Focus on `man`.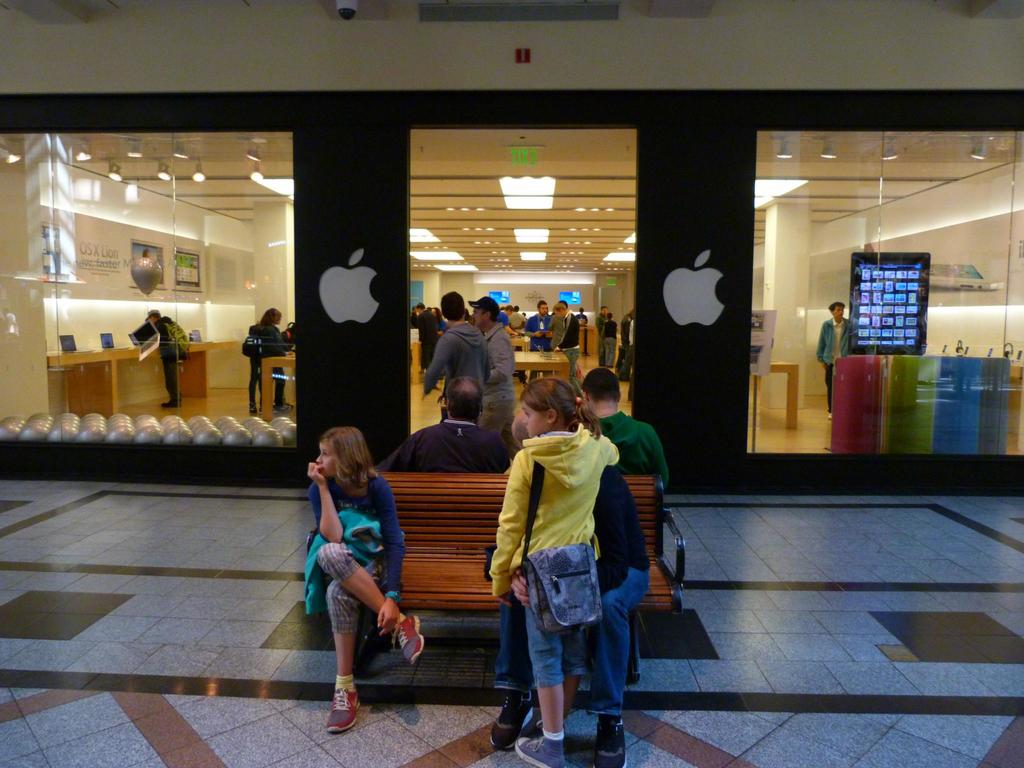
Focused at (left=597, top=307, right=608, bottom=333).
